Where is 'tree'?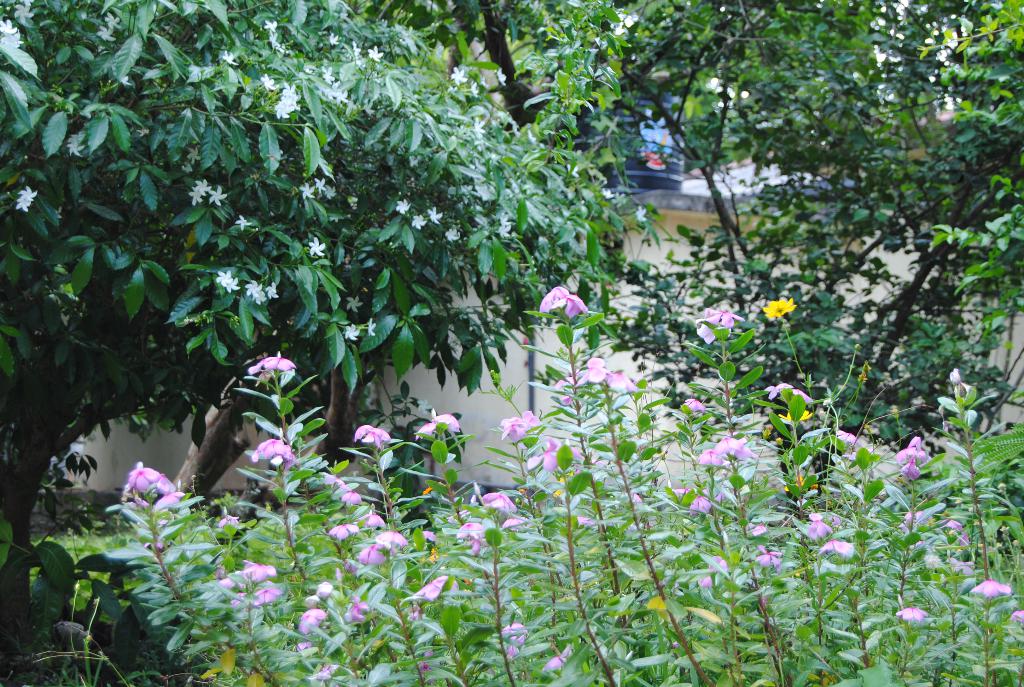
[left=637, top=0, right=1023, bottom=516].
